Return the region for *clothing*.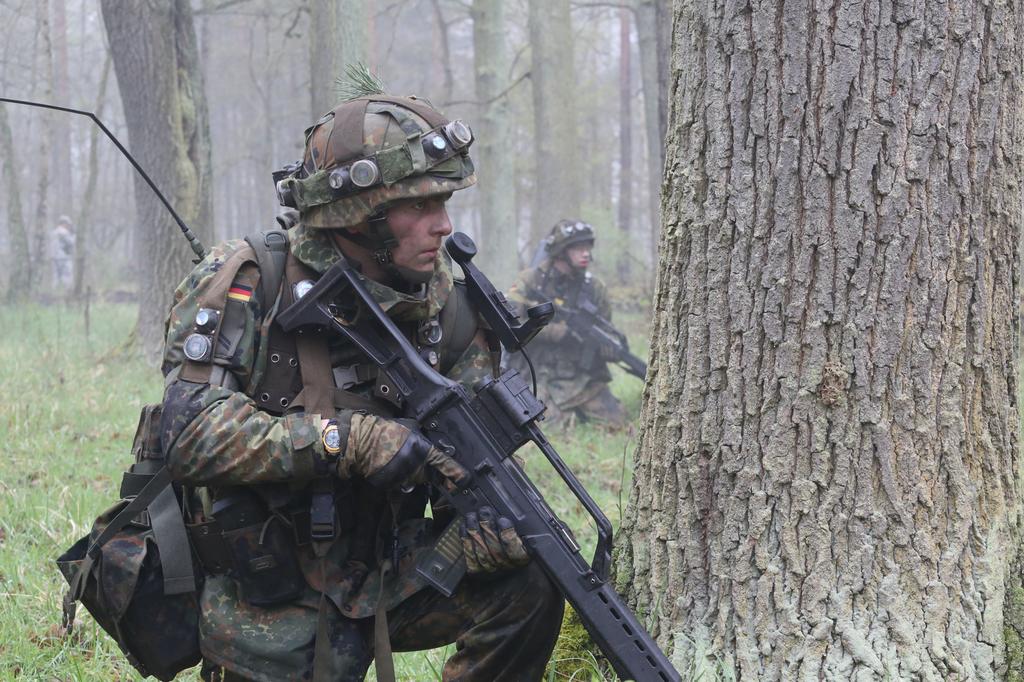
crop(47, 226, 76, 292).
